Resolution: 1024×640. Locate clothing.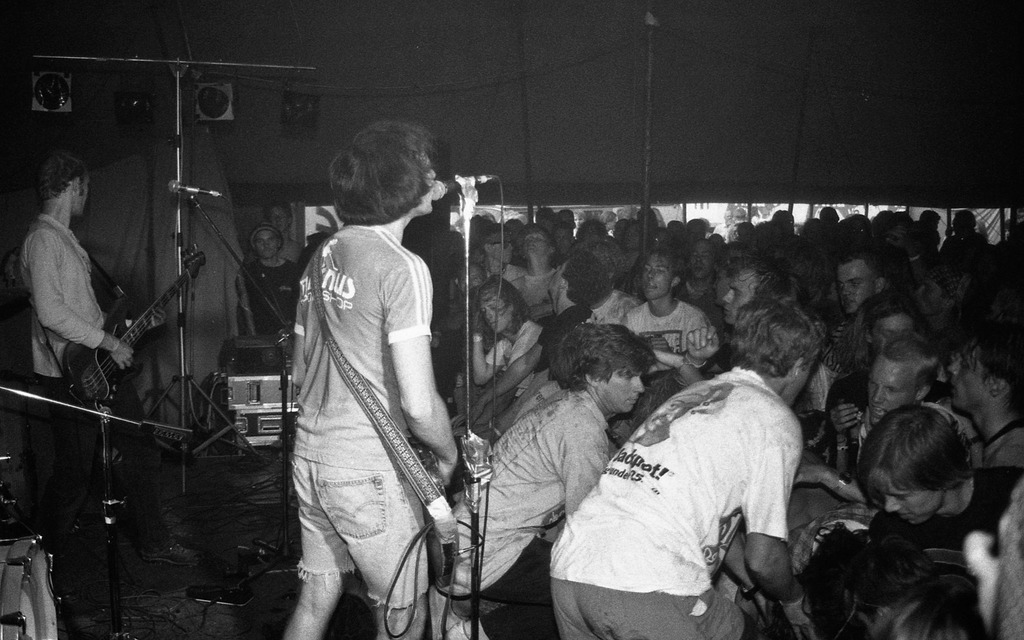
BBox(284, 214, 435, 612).
